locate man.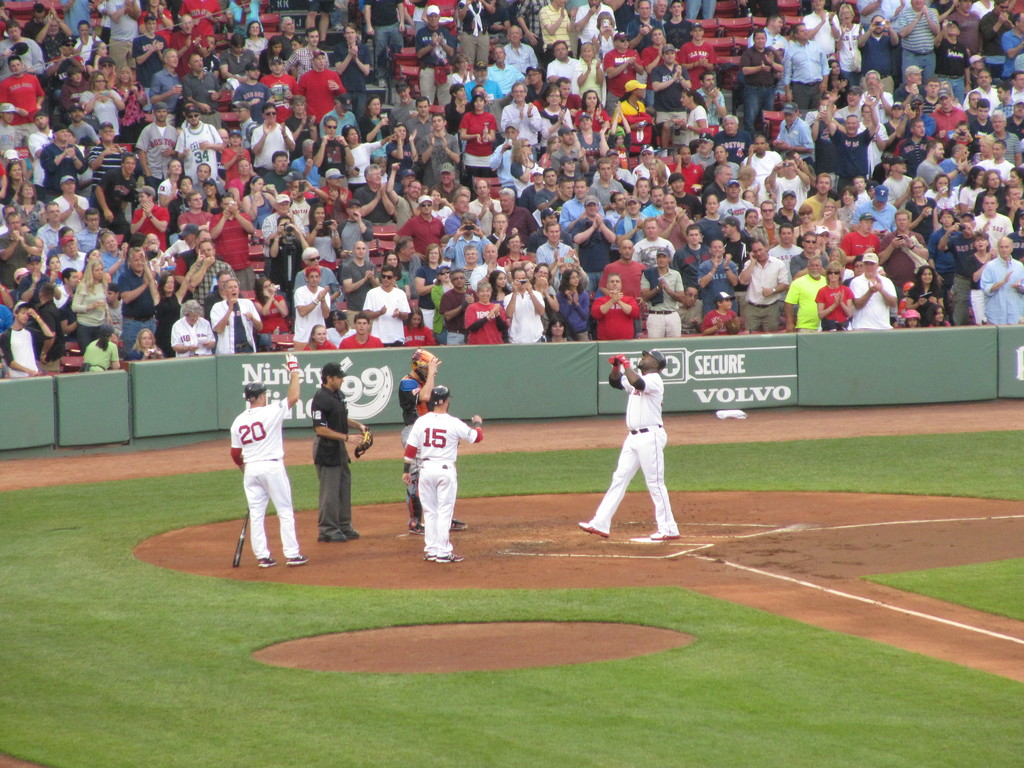
Bounding box: box=[445, 214, 490, 276].
